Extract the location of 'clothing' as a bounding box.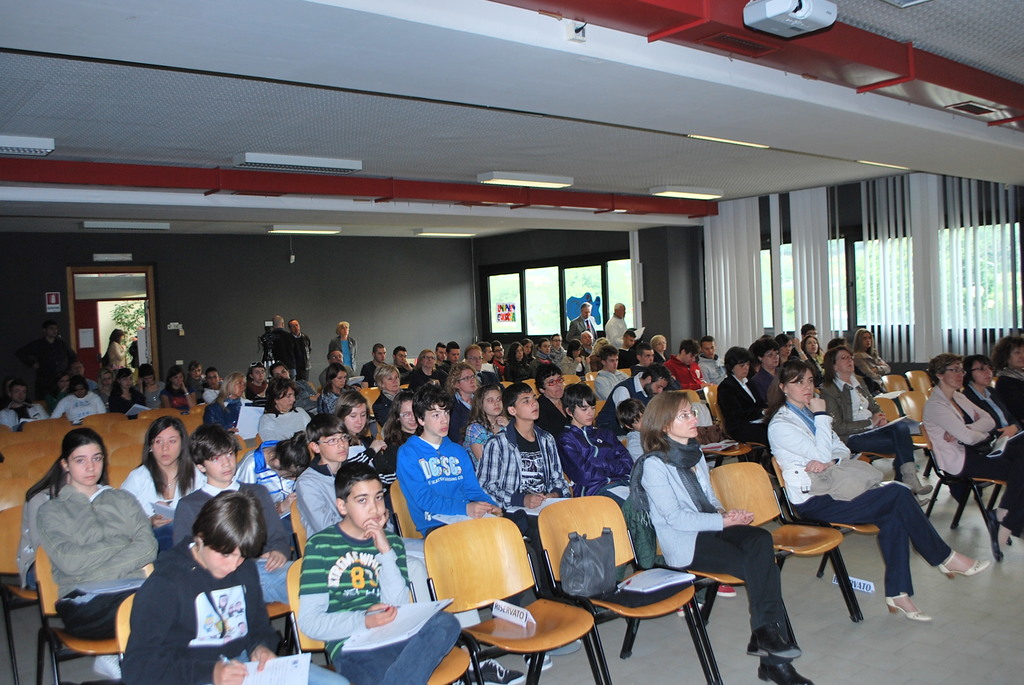
l=329, t=333, r=362, b=372.
